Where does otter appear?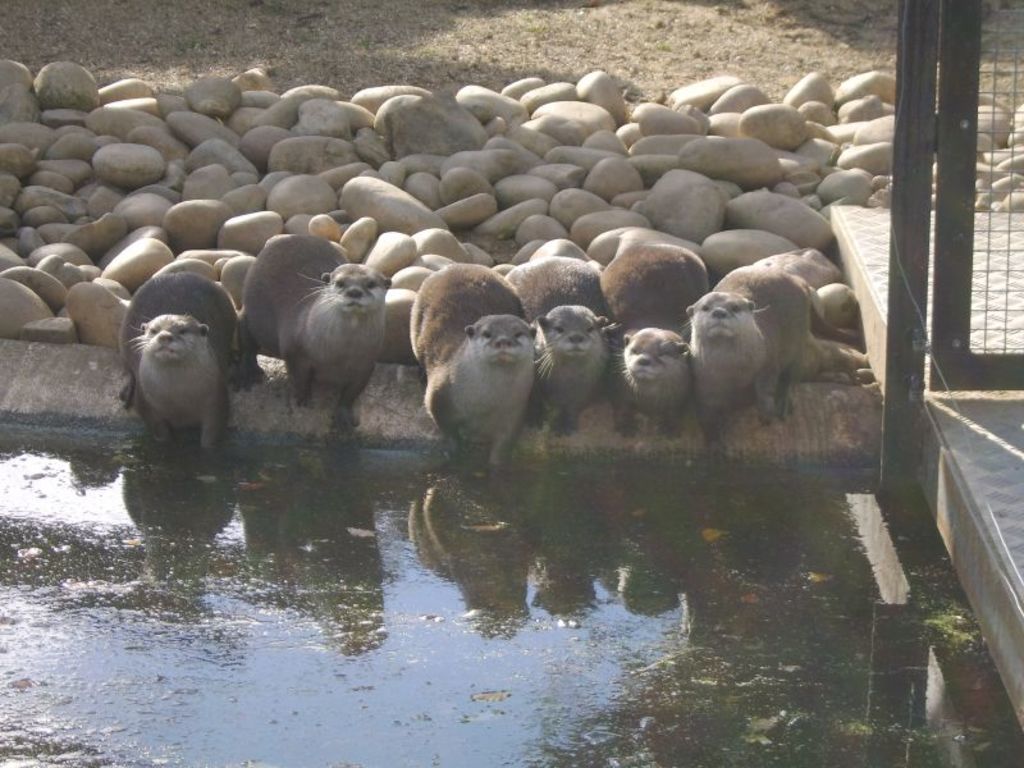
Appears at <box>598,239,698,443</box>.
